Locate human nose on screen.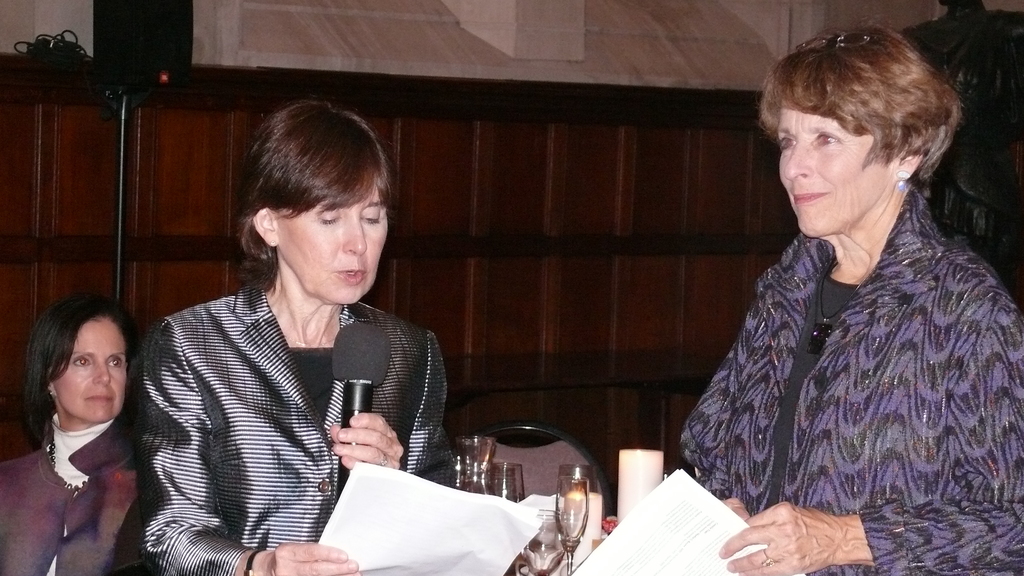
On screen at Rect(784, 140, 809, 179).
